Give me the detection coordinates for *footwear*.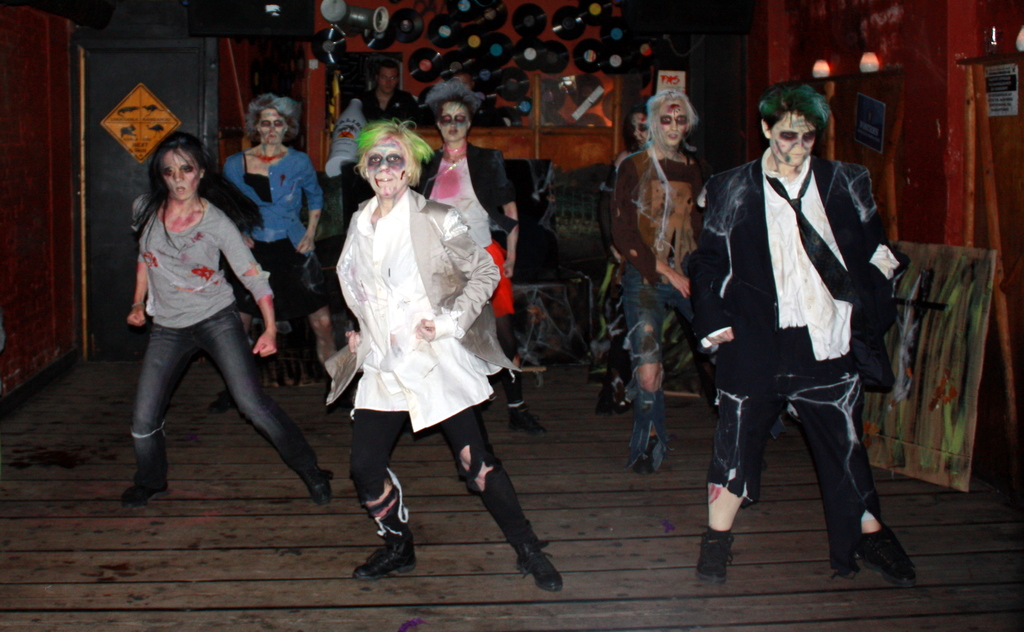
rect(351, 541, 420, 579).
